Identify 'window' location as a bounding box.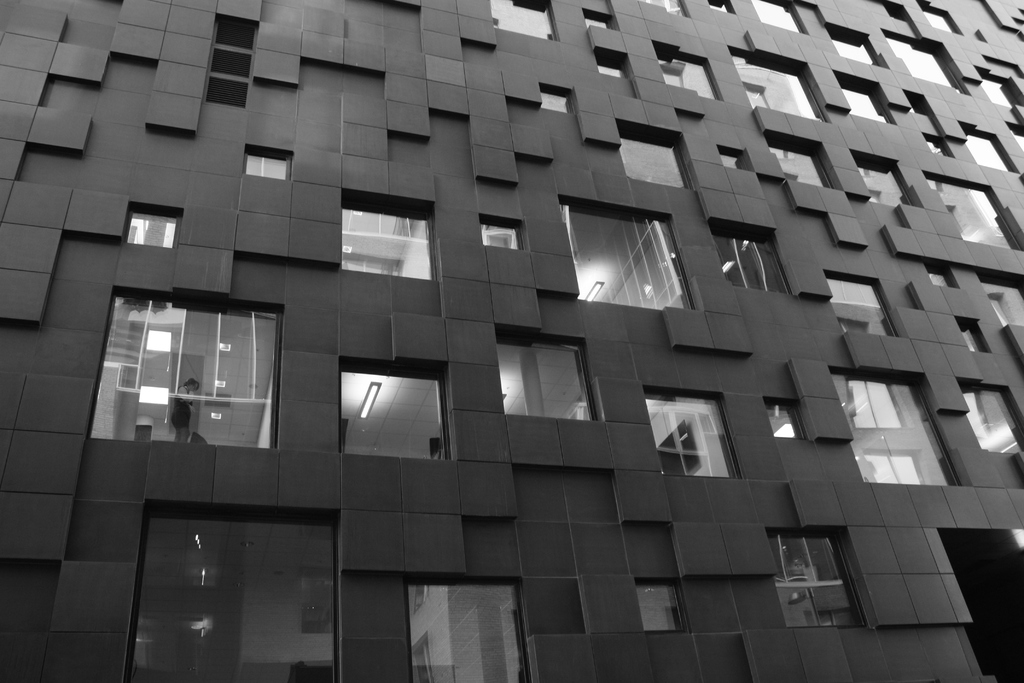
BBox(616, 130, 694, 186).
